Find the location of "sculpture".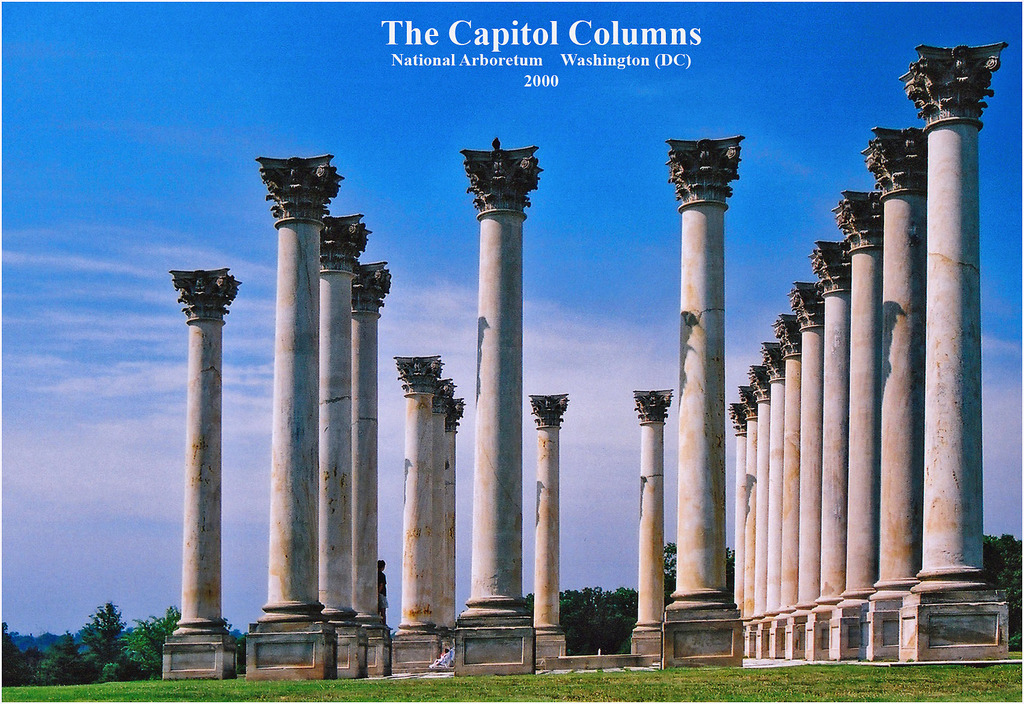
Location: <region>425, 377, 452, 408</region>.
